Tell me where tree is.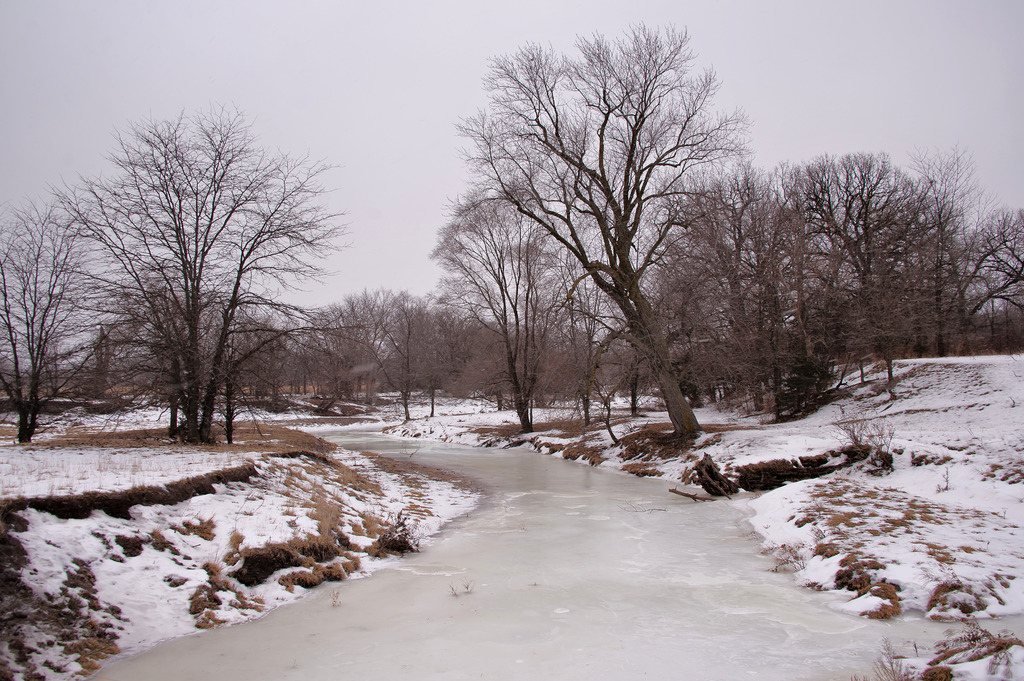
tree is at x1=465 y1=8 x2=740 y2=469.
